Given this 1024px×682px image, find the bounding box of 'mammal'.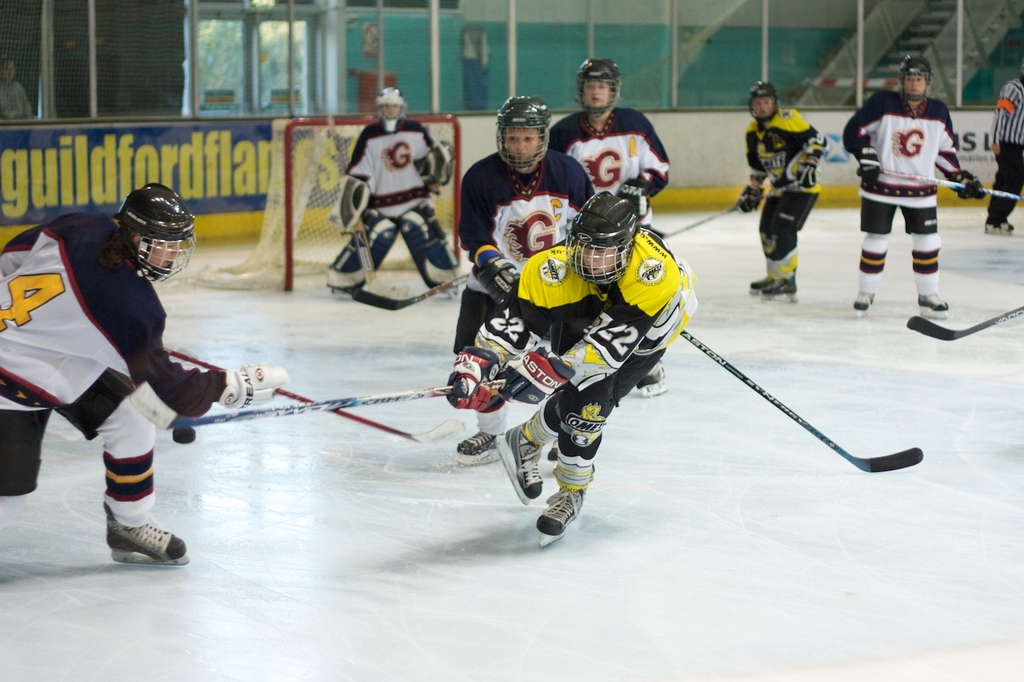
[445,191,694,539].
